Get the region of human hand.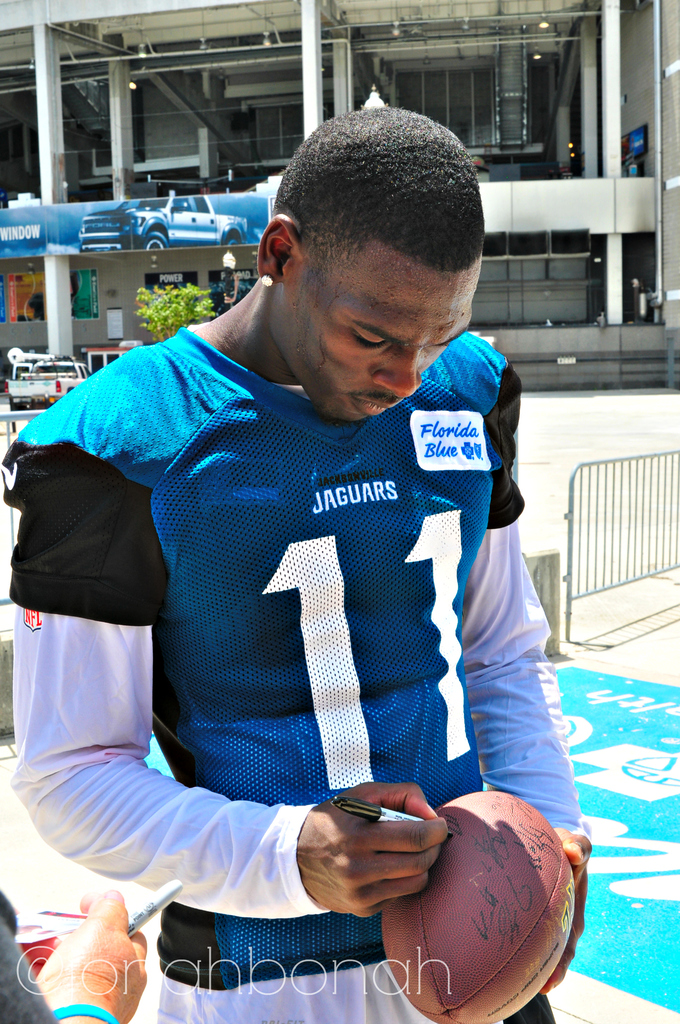
l=543, t=827, r=595, b=996.
